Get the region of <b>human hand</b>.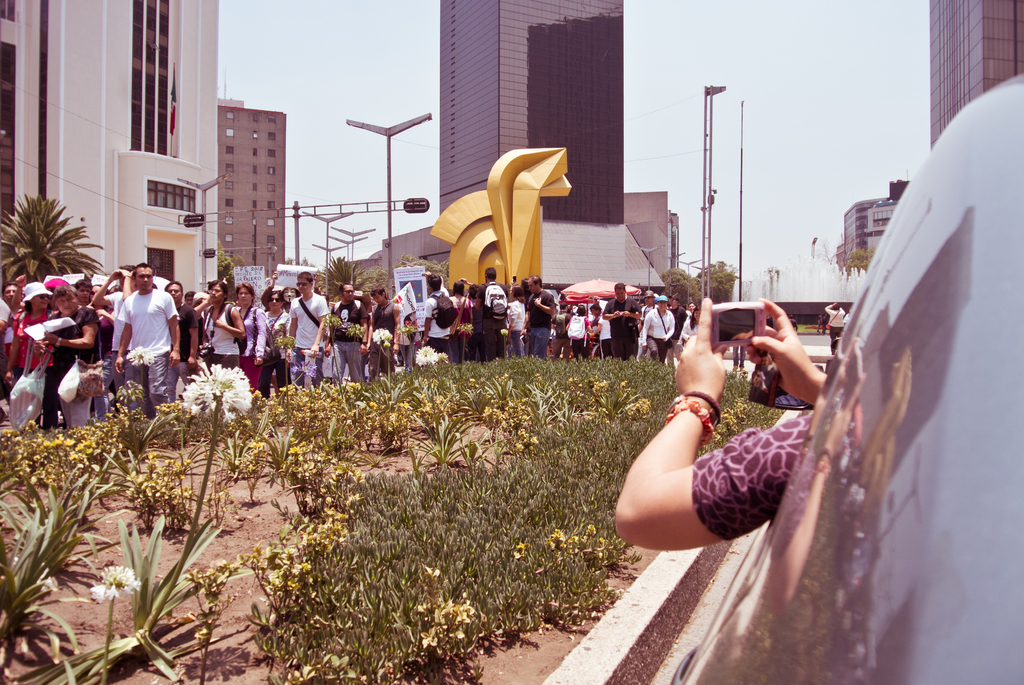
bbox=(324, 345, 333, 359).
